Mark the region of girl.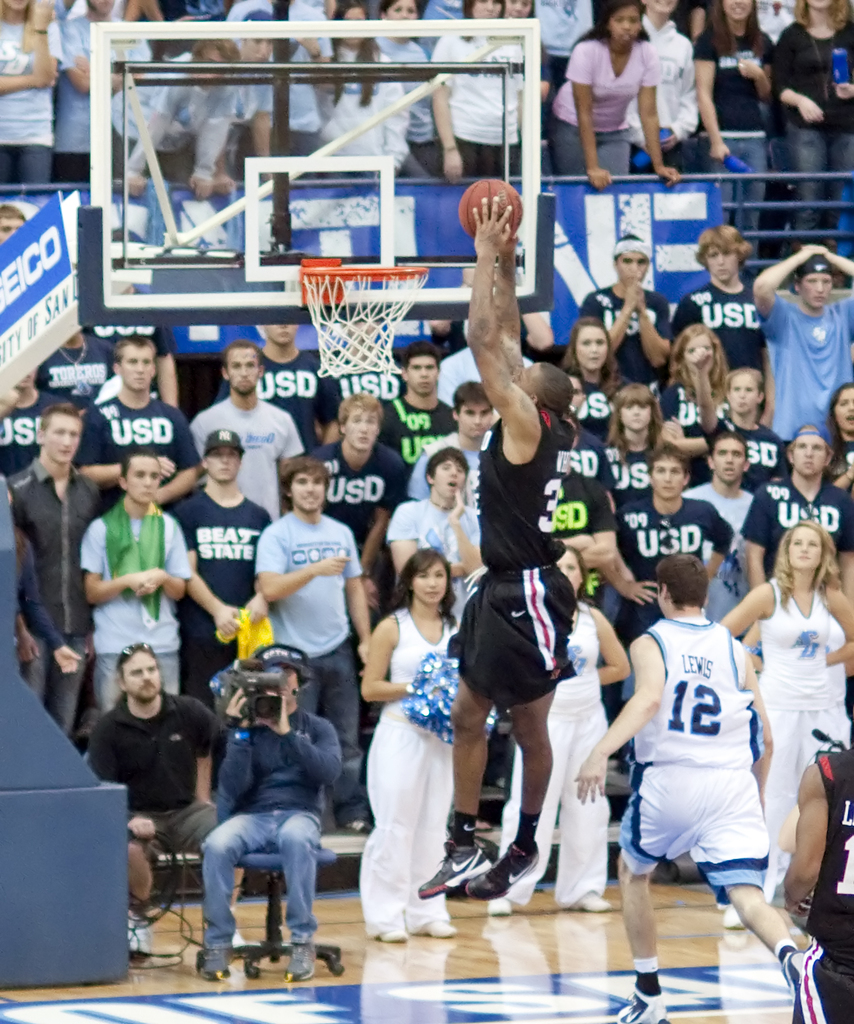
Region: <bbox>486, 549, 632, 914</bbox>.
